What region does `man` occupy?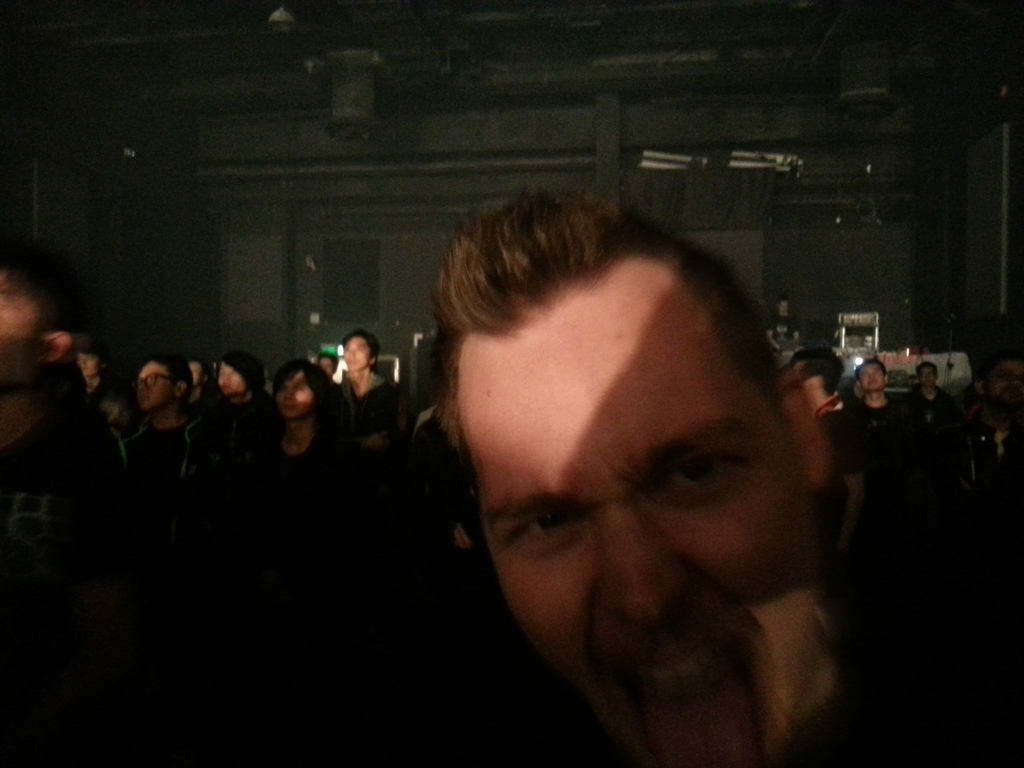
Rect(193, 351, 278, 424).
